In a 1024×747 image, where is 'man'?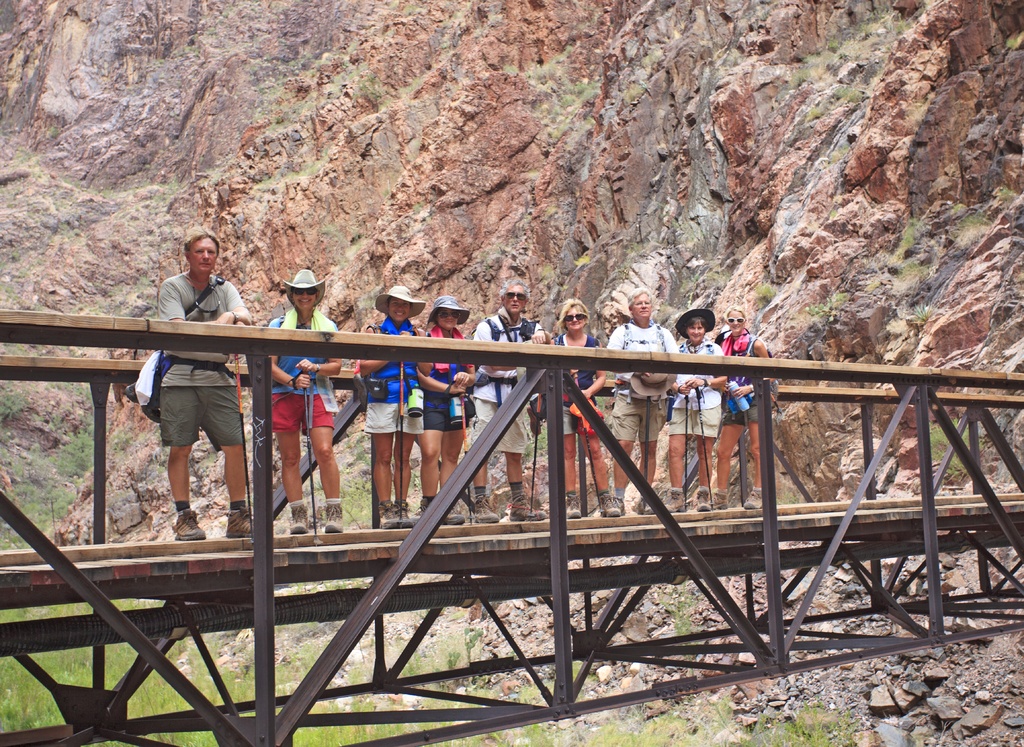
detection(468, 281, 551, 529).
